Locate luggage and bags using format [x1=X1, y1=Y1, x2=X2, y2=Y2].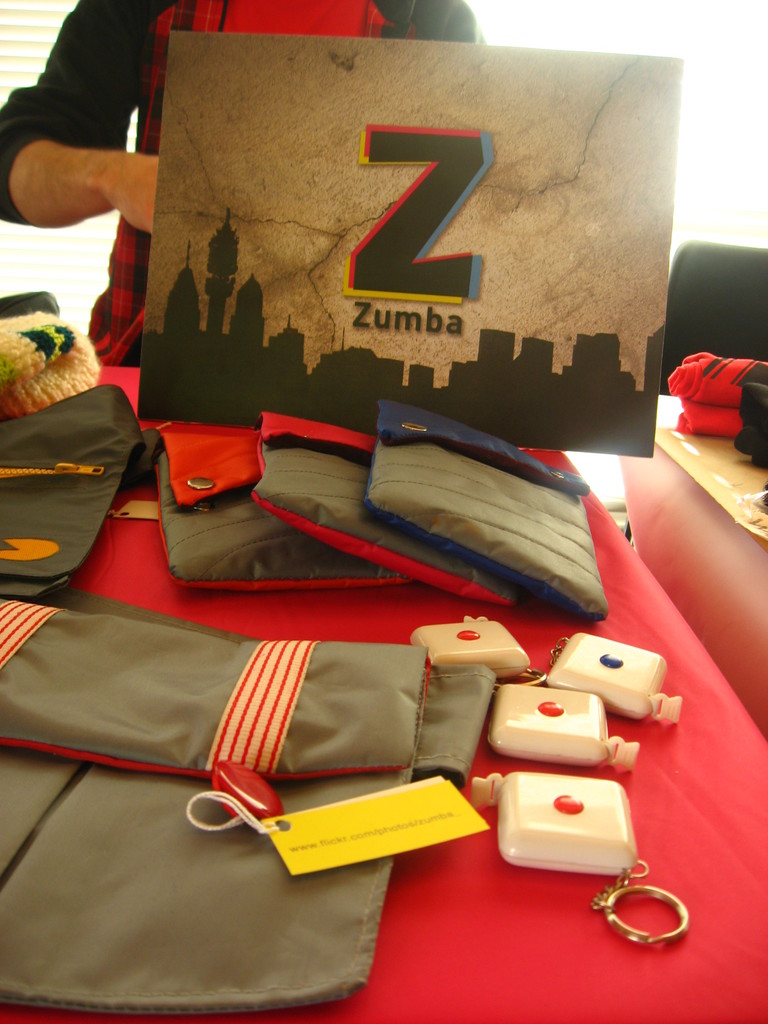
[x1=372, y1=423, x2=604, y2=616].
